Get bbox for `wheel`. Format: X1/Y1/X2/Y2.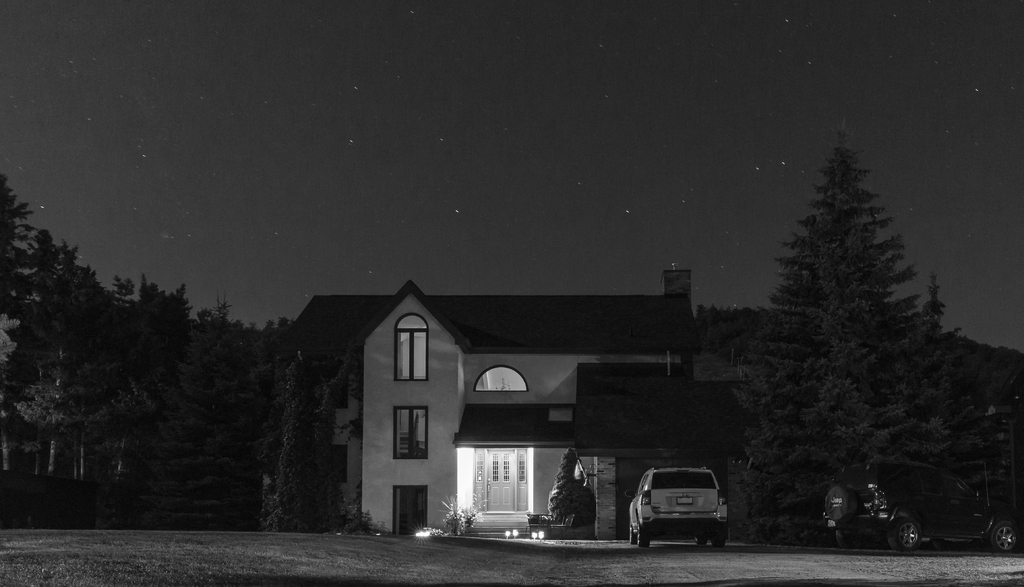
838/533/860/552.
